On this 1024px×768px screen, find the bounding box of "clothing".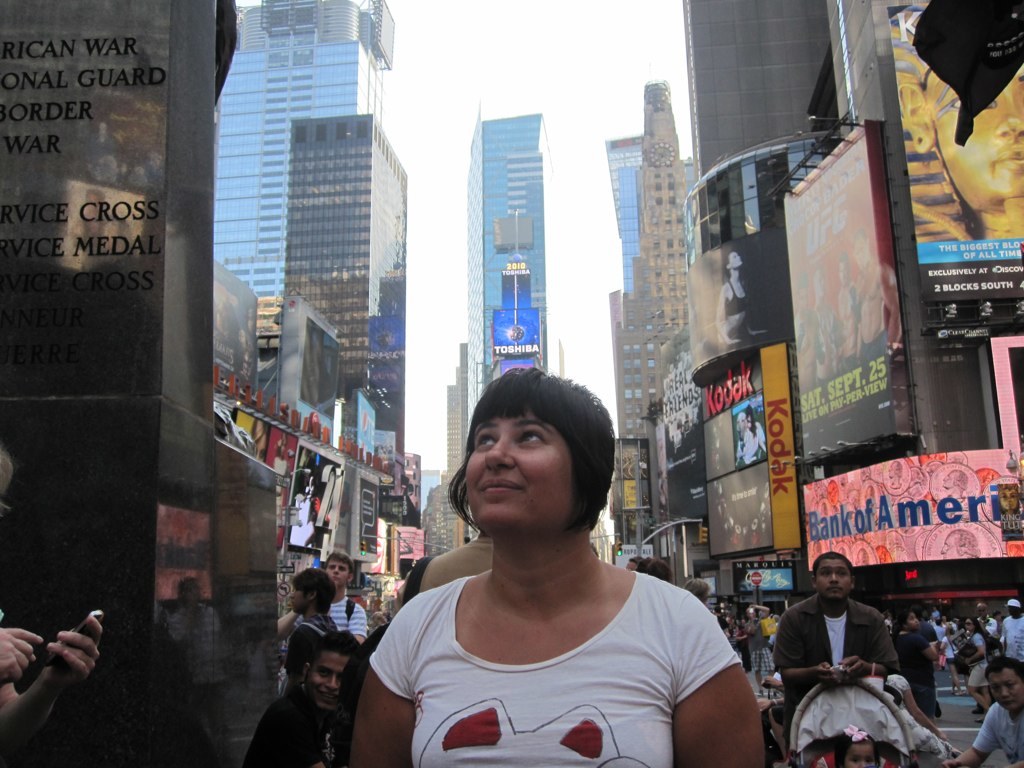
Bounding box: (x1=859, y1=327, x2=892, y2=395).
